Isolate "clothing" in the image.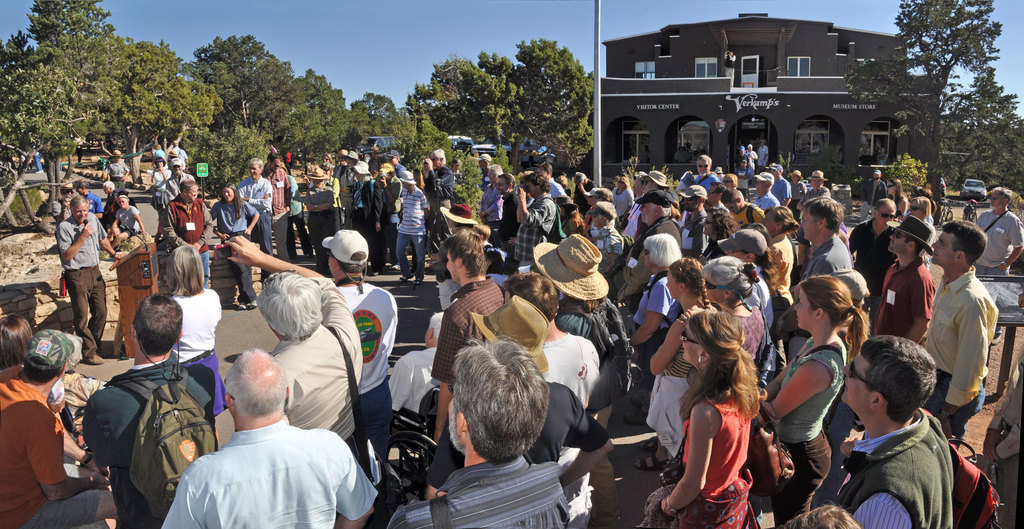
Isolated region: box=[977, 205, 1023, 264].
